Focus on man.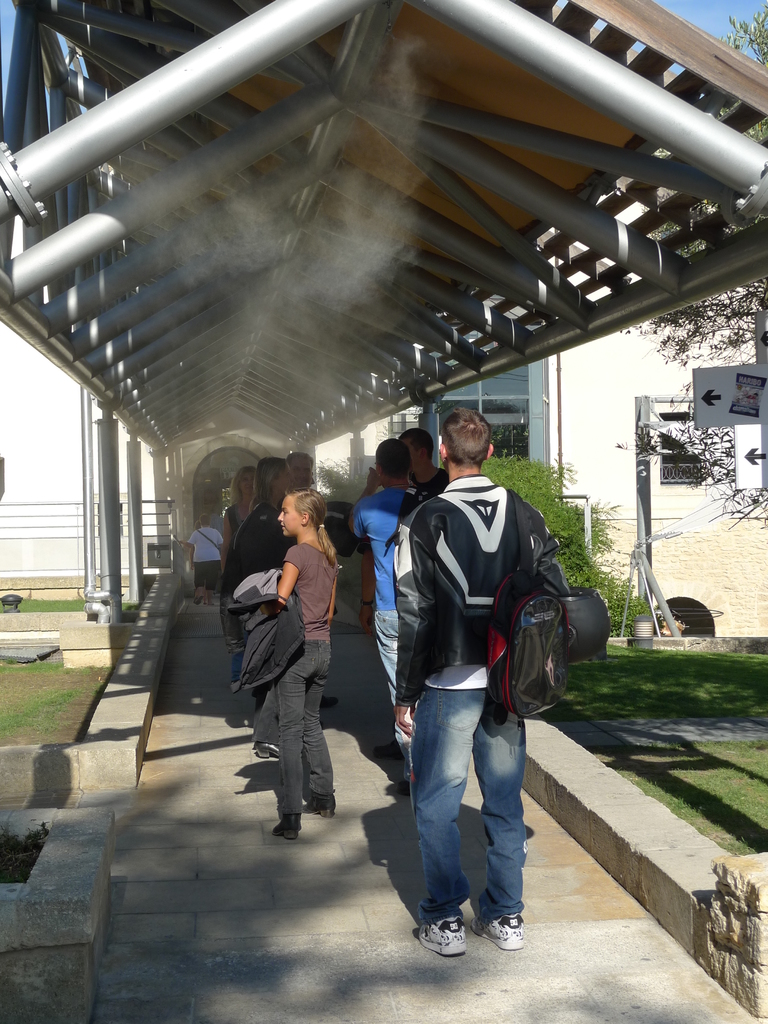
Focused at left=348, top=438, right=422, bottom=793.
